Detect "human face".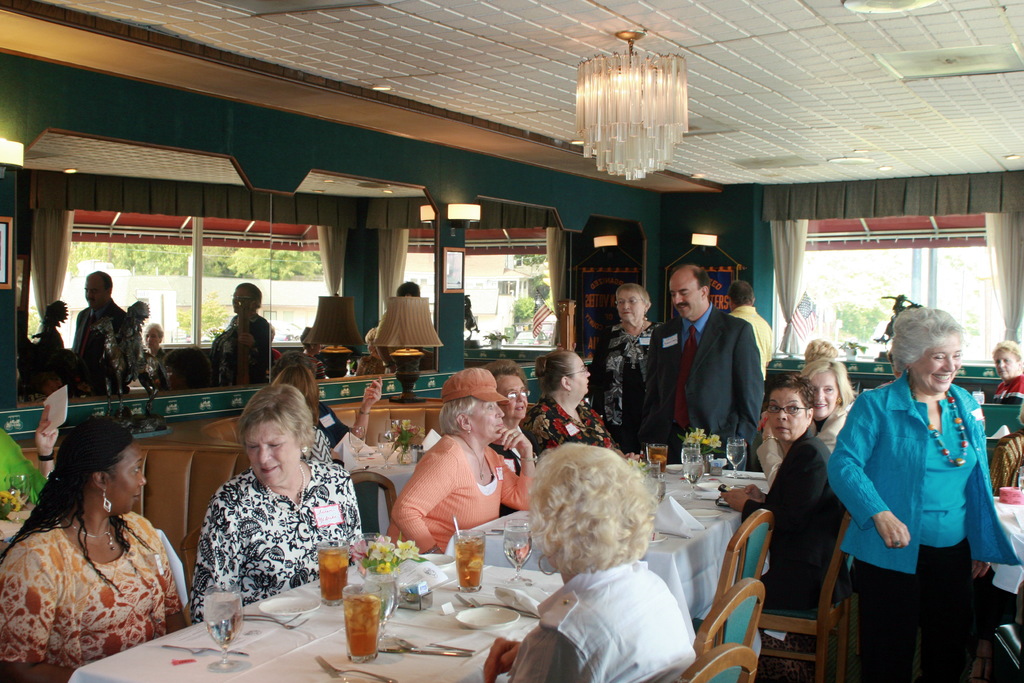
Detected at 467/404/504/442.
